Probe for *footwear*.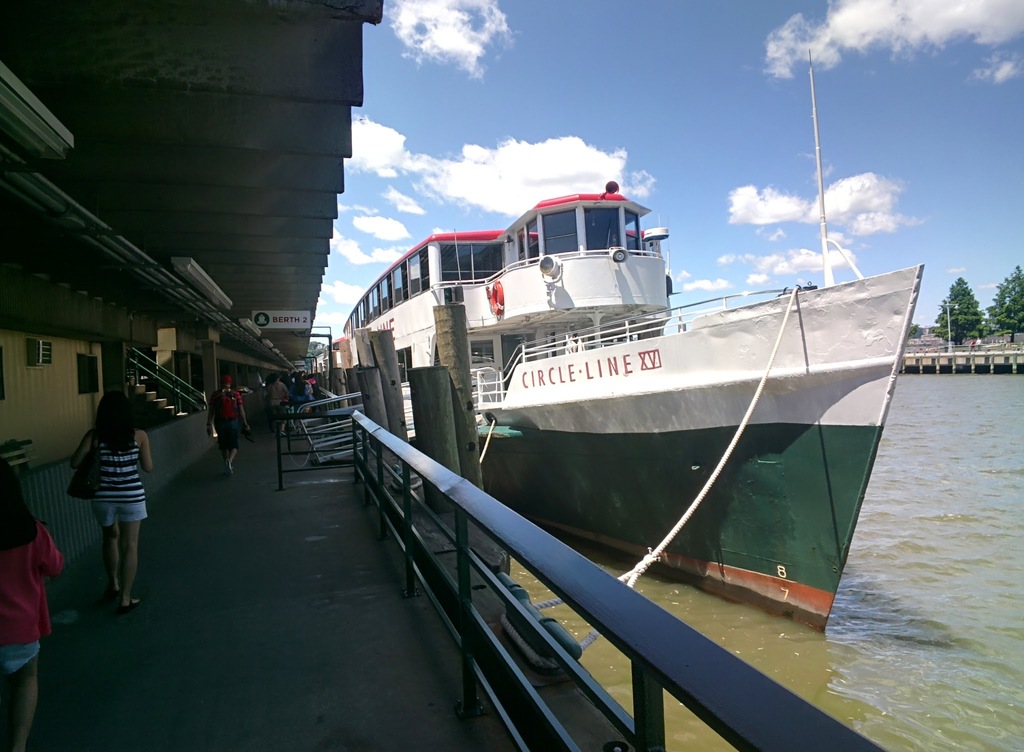
Probe result: [107, 583, 123, 599].
